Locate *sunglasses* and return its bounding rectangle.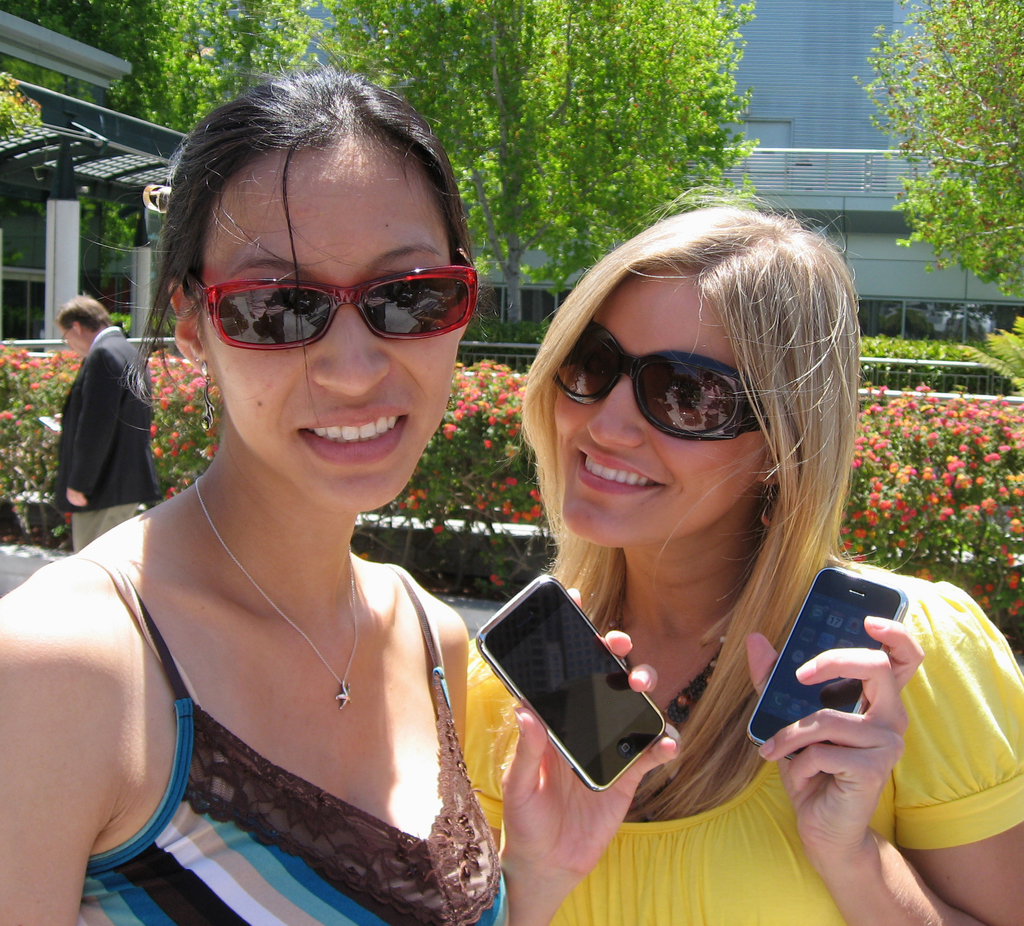
crop(554, 318, 771, 442).
